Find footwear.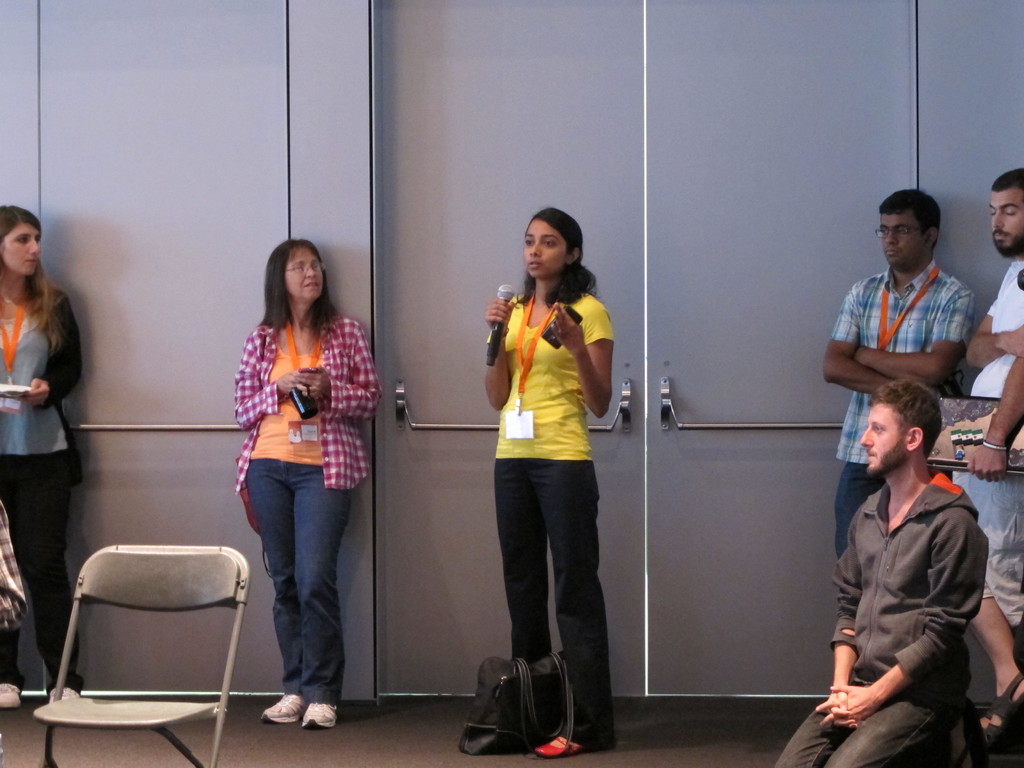
(x1=47, y1=688, x2=82, y2=709).
